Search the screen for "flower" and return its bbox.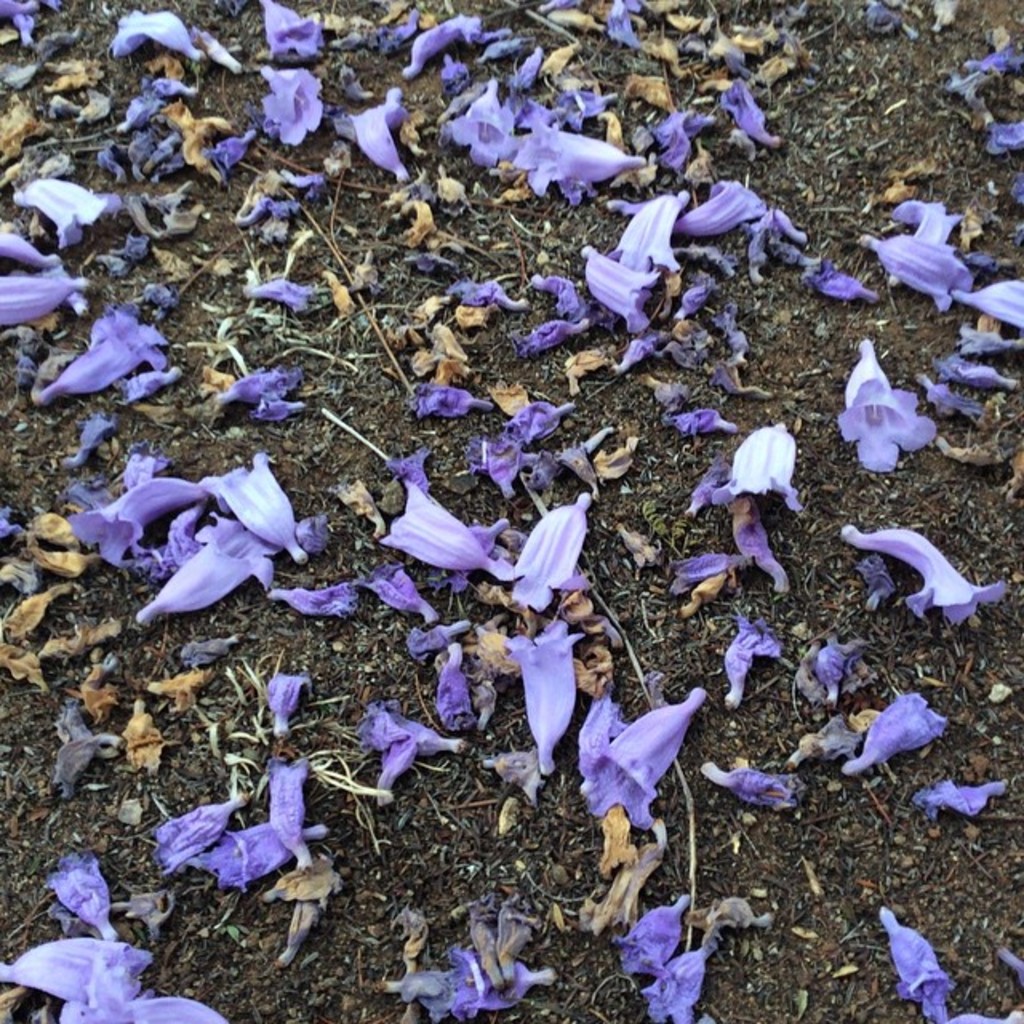
Found: 374 482 496 576.
